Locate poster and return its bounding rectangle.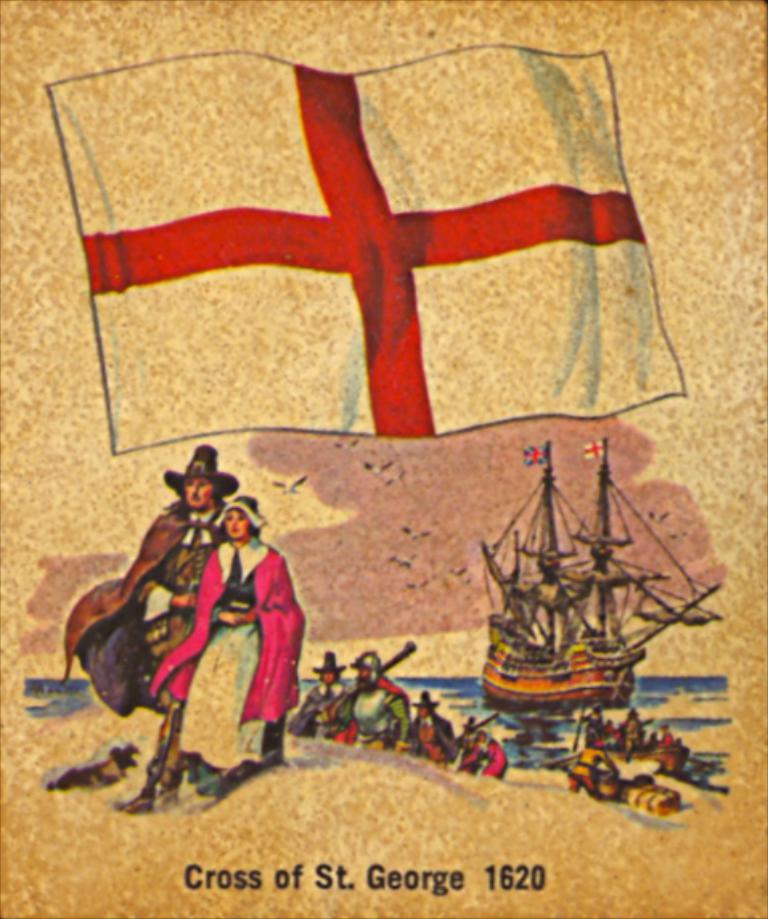
bbox=[0, 2, 766, 917].
